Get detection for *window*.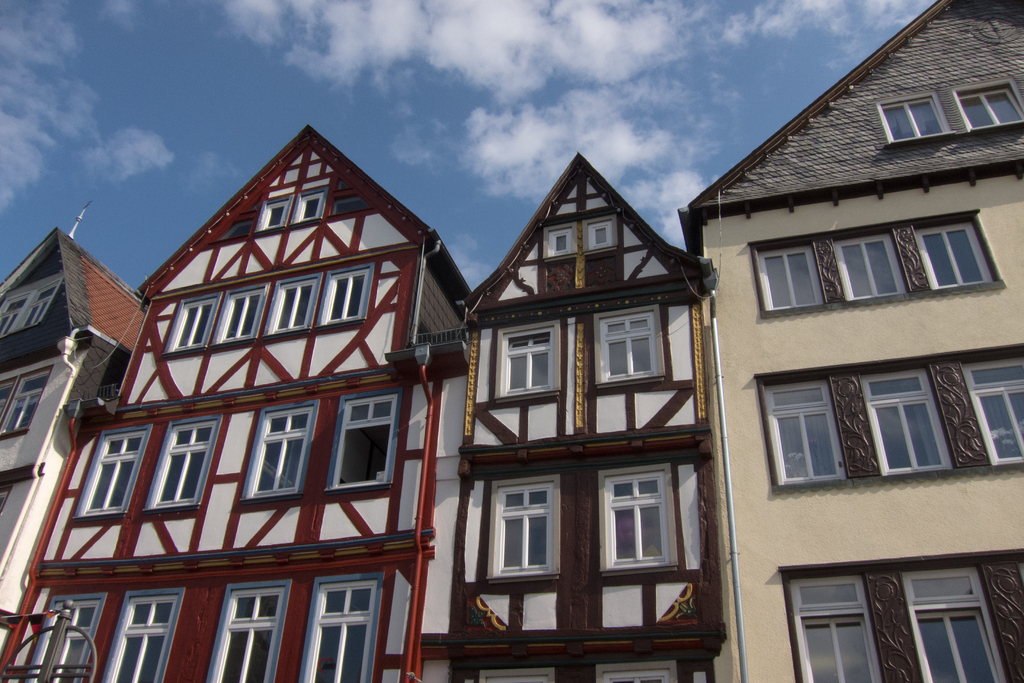
Detection: {"left": 543, "top": 227, "right": 580, "bottom": 253}.
